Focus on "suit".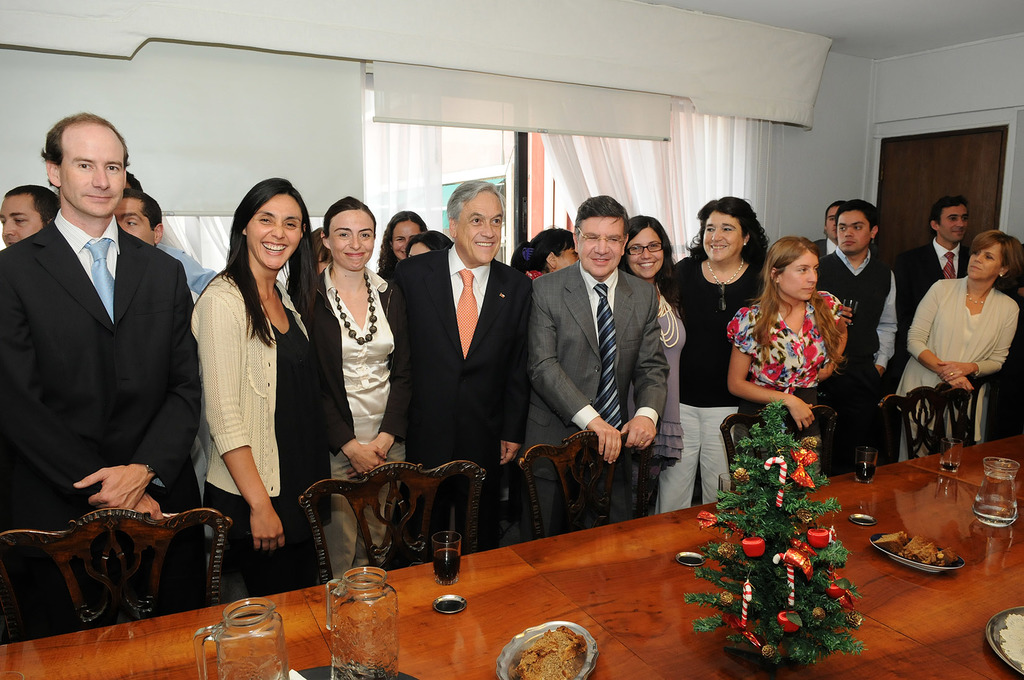
Focused at [529,261,671,537].
